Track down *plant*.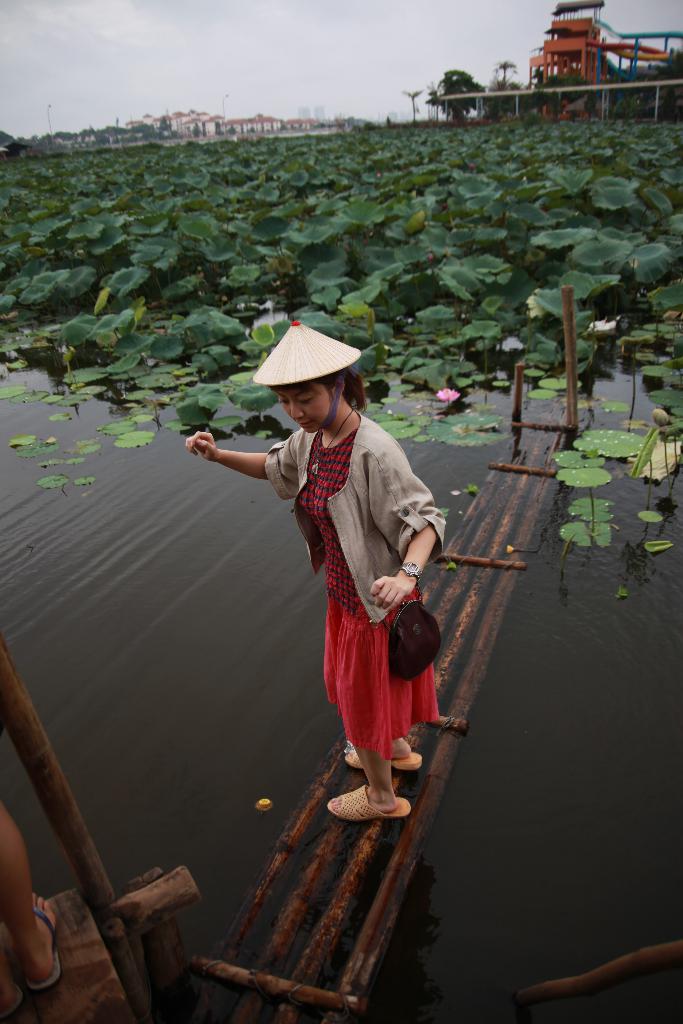
Tracked to detection(544, 417, 648, 548).
